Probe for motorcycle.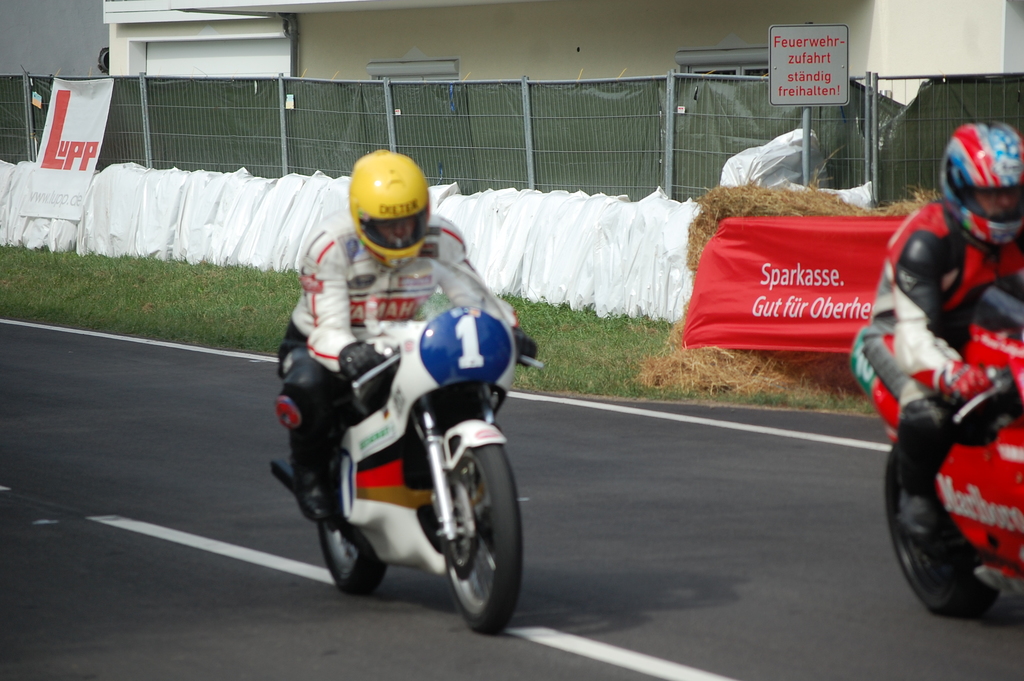
Probe result: box=[844, 266, 1023, 620].
